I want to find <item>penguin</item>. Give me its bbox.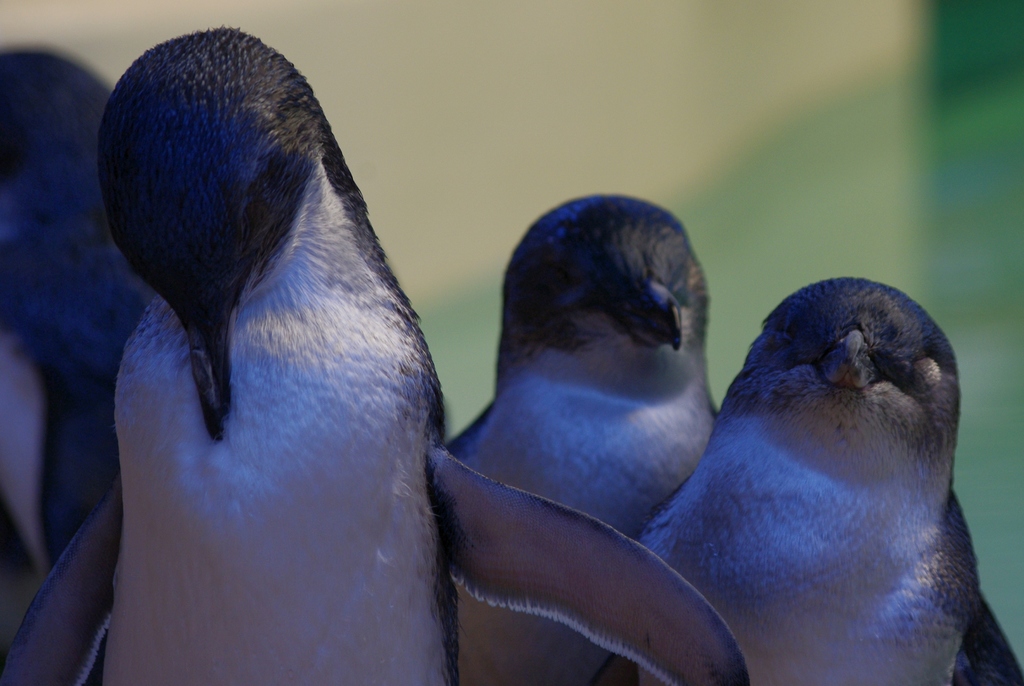
[x1=643, y1=277, x2=1023, y2=685].
